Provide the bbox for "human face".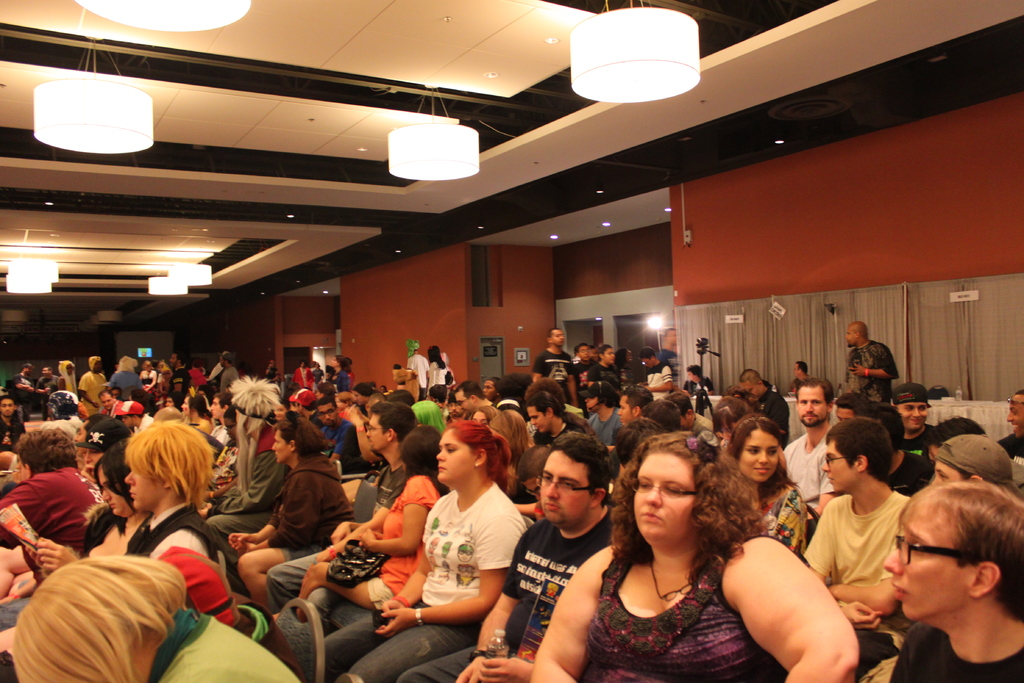
box=[796, 385, 828, 424].
